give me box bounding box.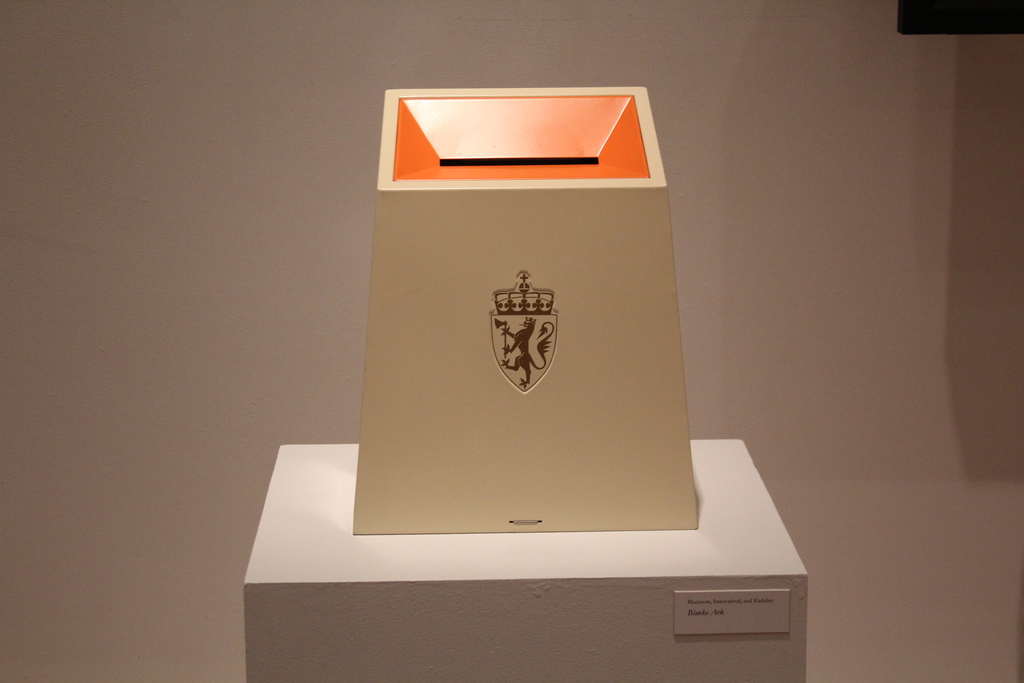
x1=239, y1=433, x2=808, y2=682.
